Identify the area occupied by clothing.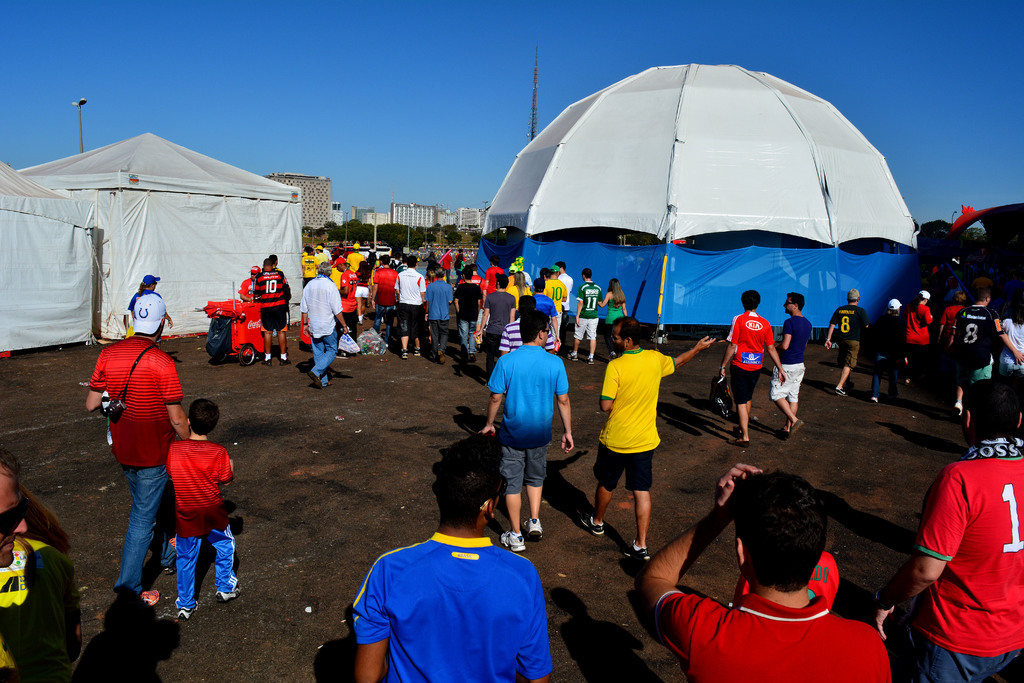
Area: 243,276,255,302.
